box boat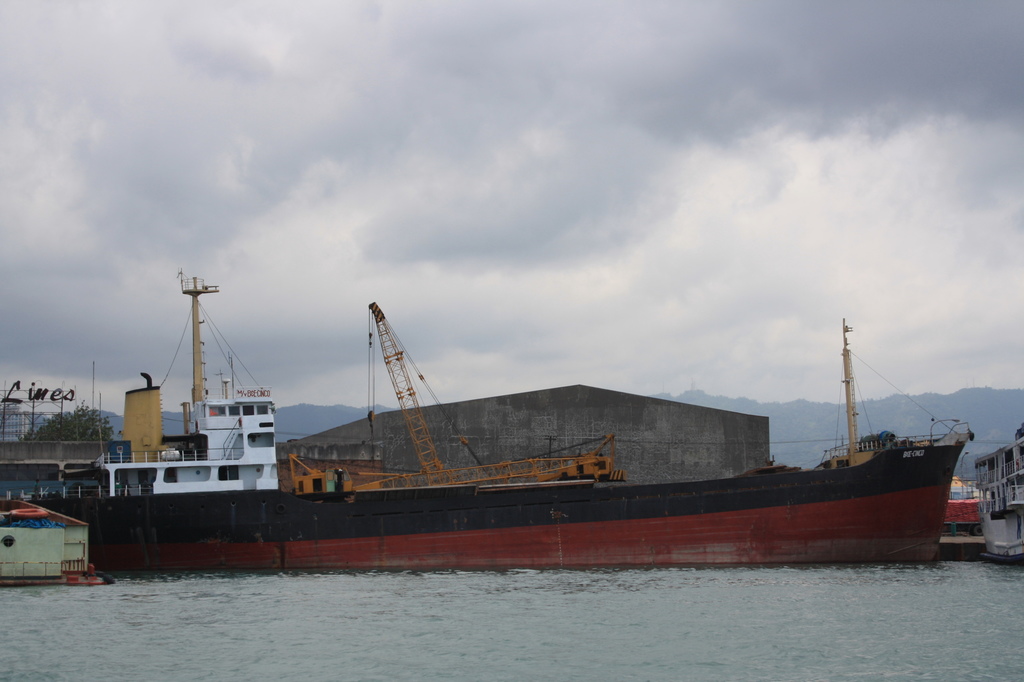
(left=23, top=291, right=1023, bottom=571)
